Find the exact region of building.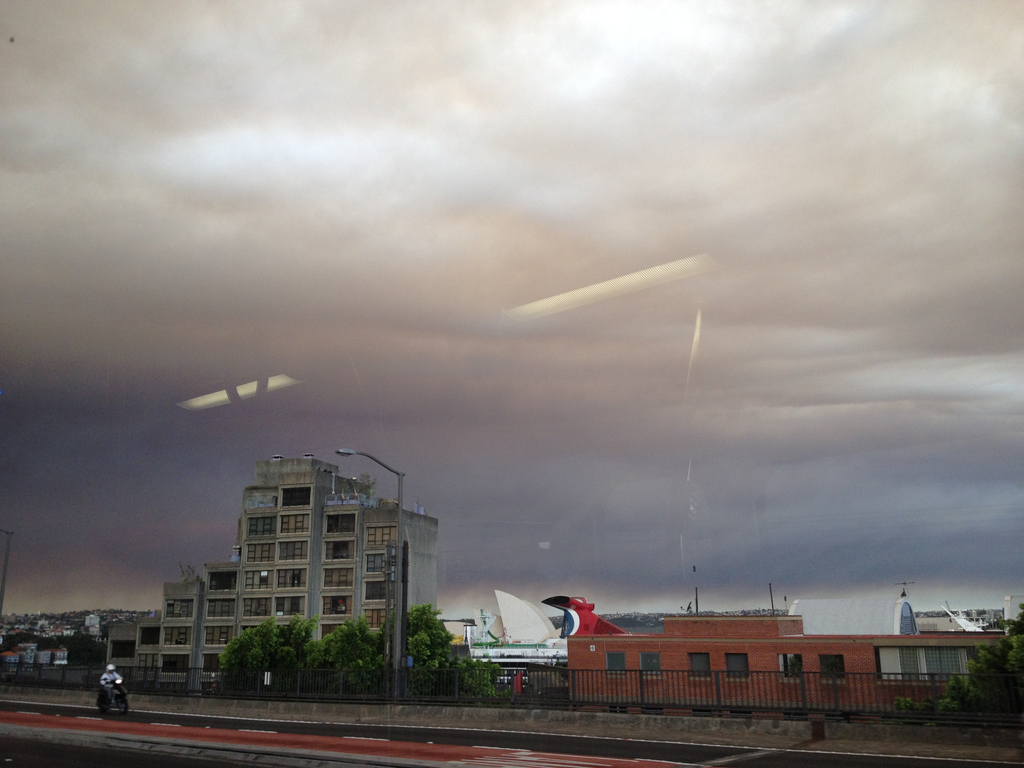
Exact region: 566,597,1023,720.
